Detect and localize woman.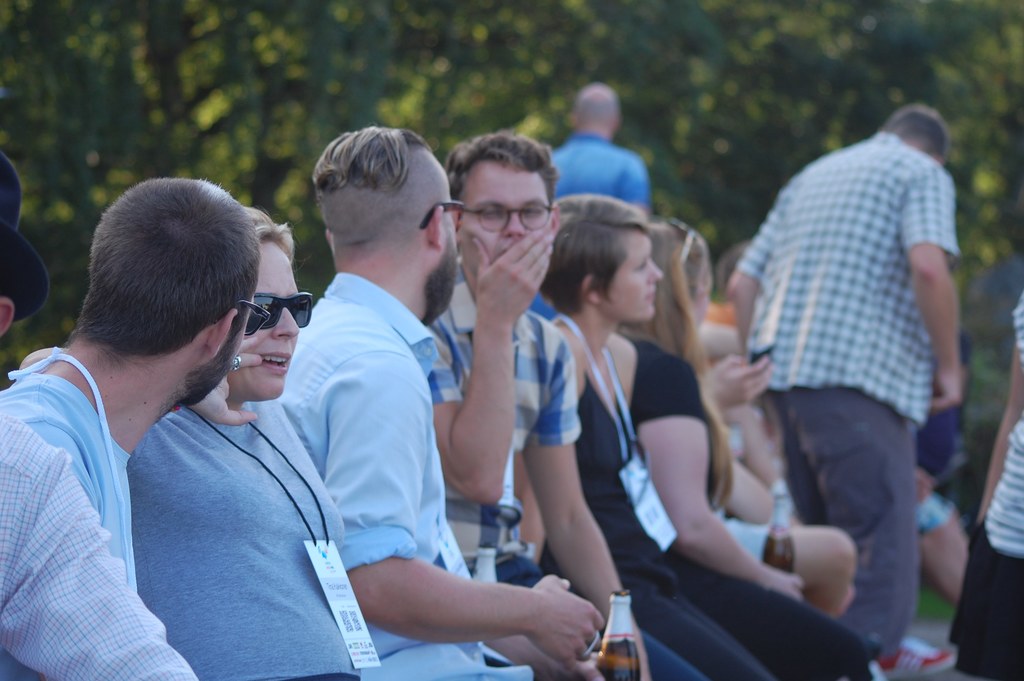
Localized at 540, 193, 872, 680.
